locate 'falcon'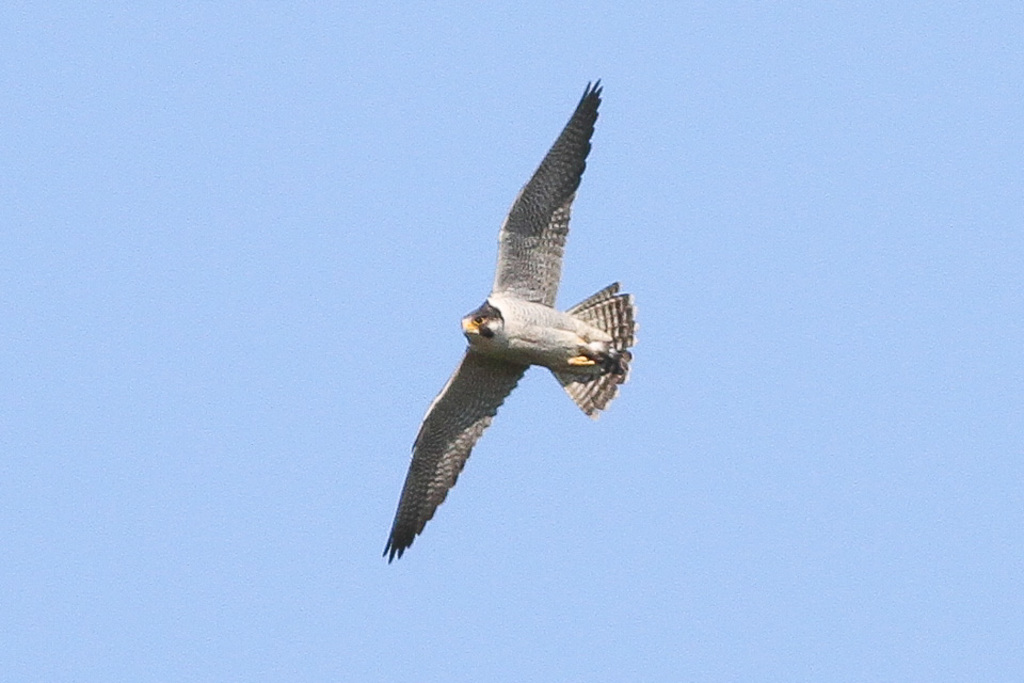
select_region(375, 73, 637, 566)
